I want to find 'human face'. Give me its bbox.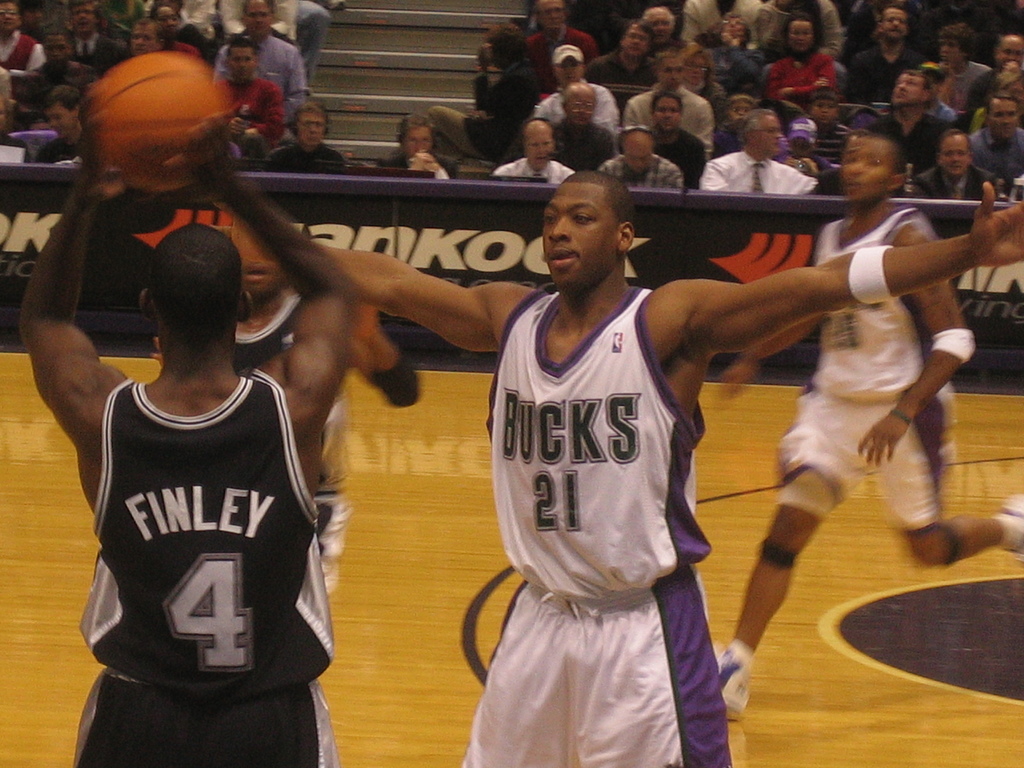
(x1=133, y1=26, x2=154, y2=56).
